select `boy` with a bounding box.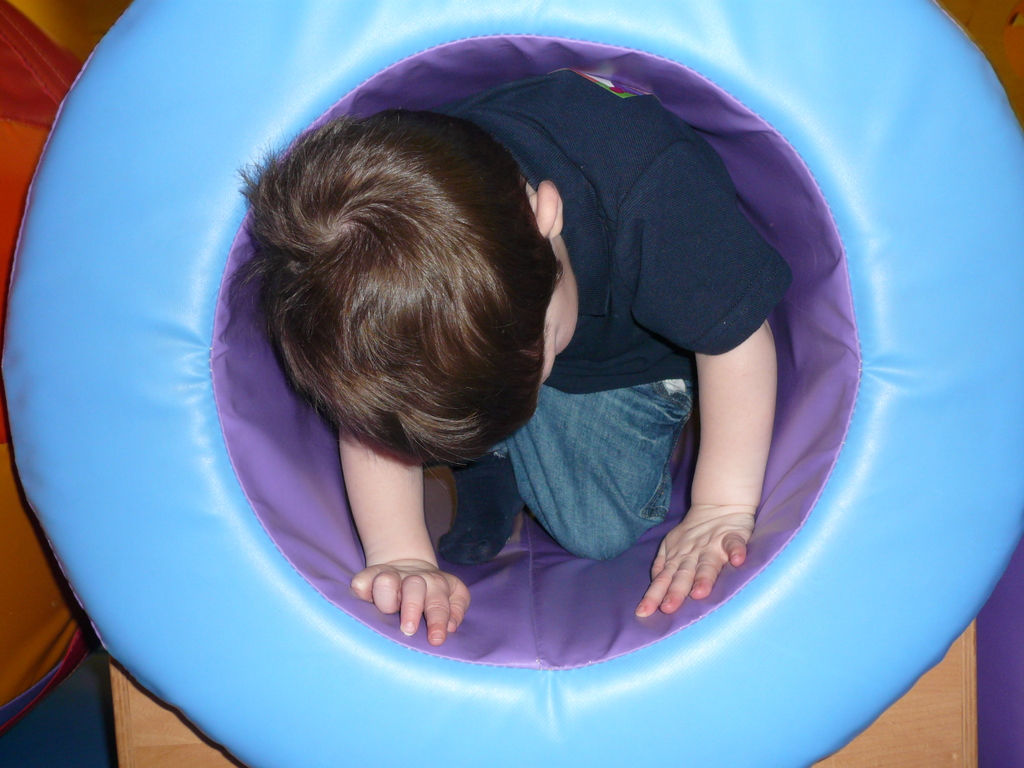
bbox=(181, 66, 865, 723).
